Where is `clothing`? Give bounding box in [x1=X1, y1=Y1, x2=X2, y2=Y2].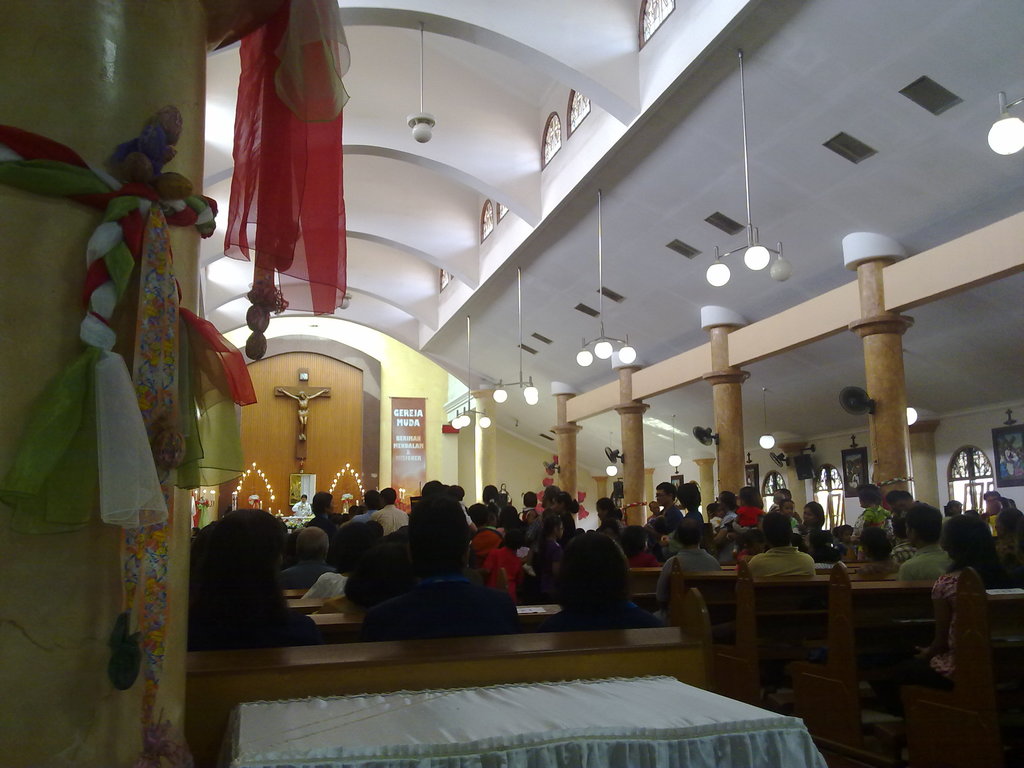
[x1=467, y1=523, x2=515, y2=559].
